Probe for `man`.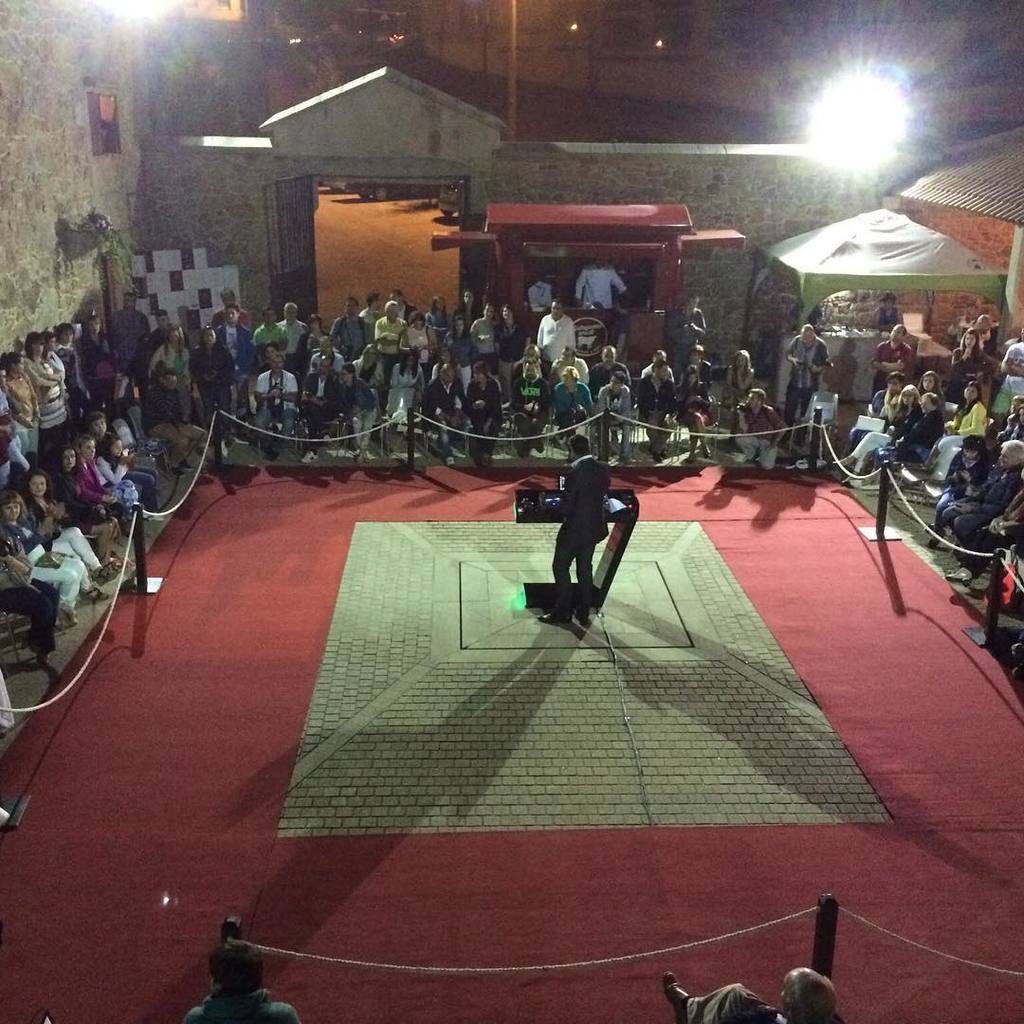
Probe result: detection(872, 330, 912, 393).
